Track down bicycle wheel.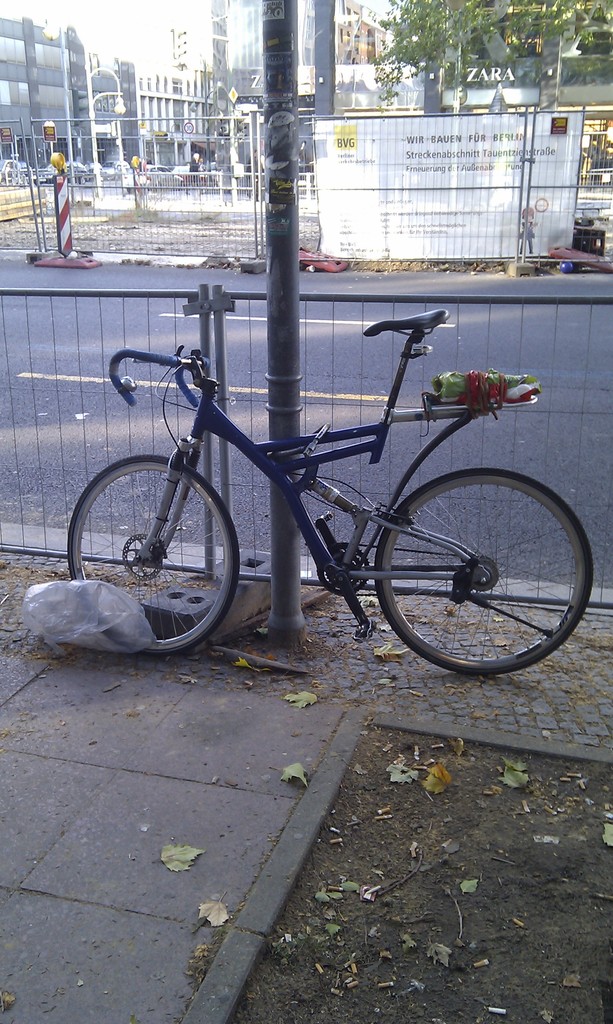
Tracked to (left=63, top=454, right=234, bottom=657).
